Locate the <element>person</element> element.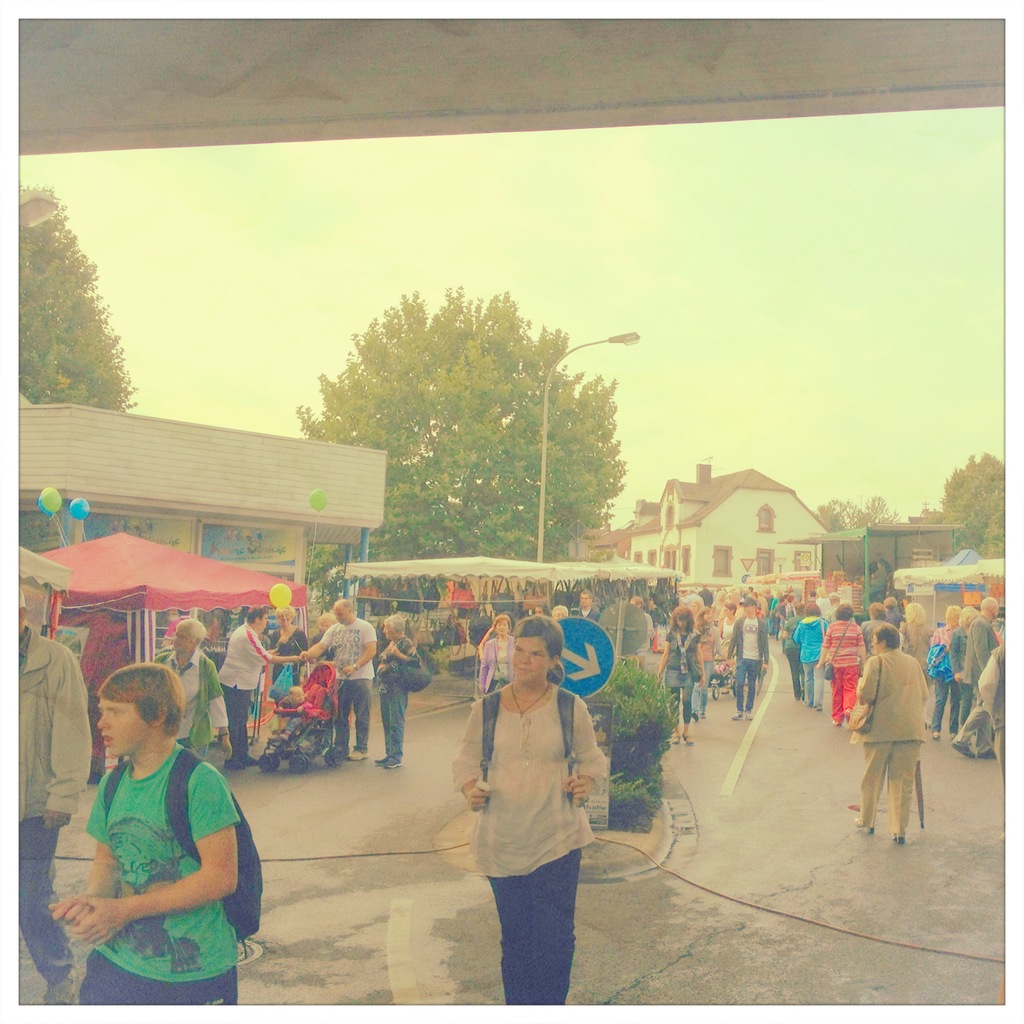
Element bbox: box=[67, 652, 232, 973].
